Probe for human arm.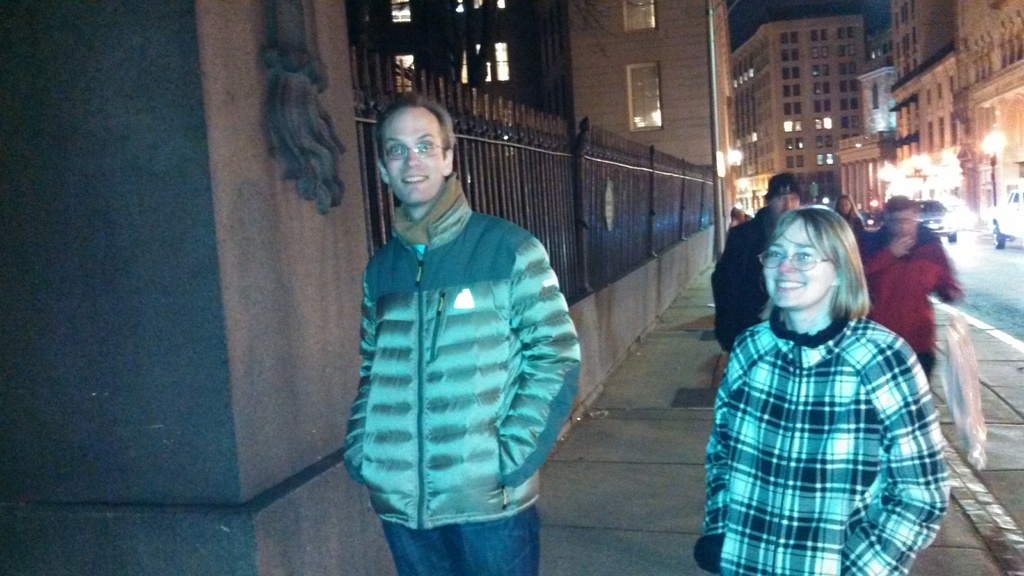
Probe result: bbox=[342, 255, 401, 490].
